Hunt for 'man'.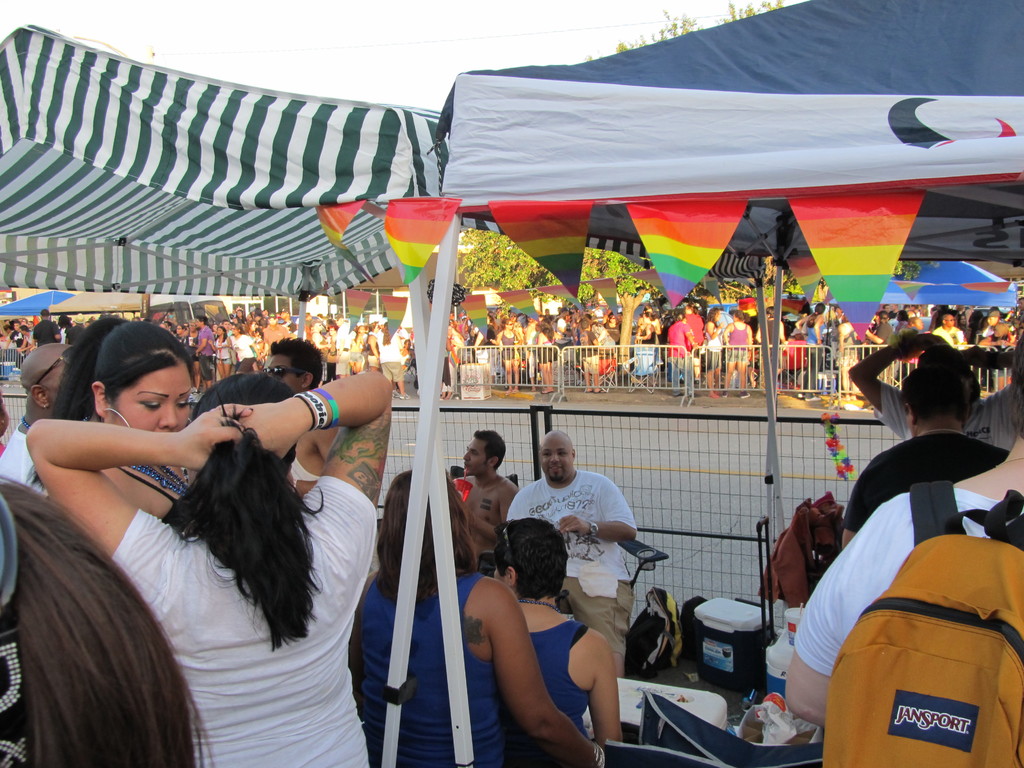
Hunted down at select_region(3, 322, 22, 349).
